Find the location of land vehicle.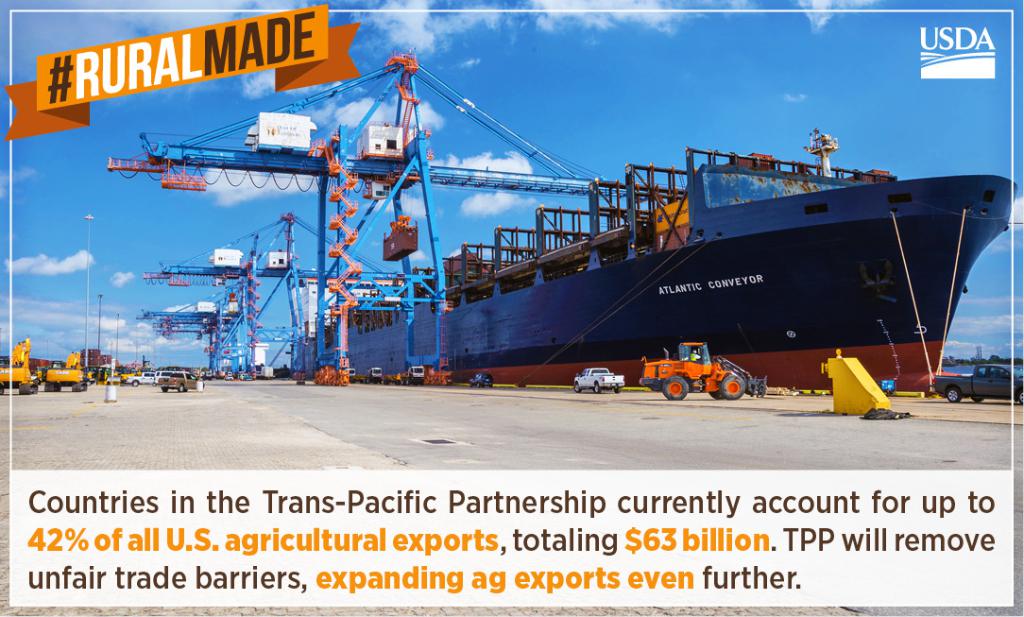
Location: bbox(156, 371, 203, 391).
